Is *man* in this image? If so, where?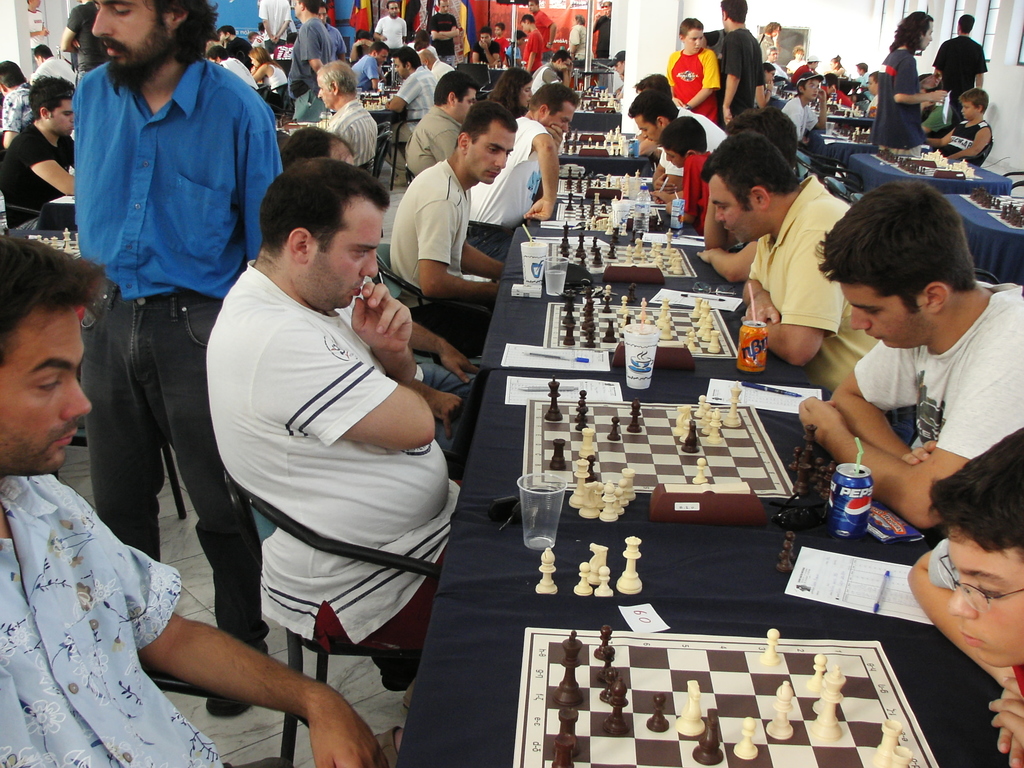
Yes, at x1=372, y1=0, x2=407, y2=56.
